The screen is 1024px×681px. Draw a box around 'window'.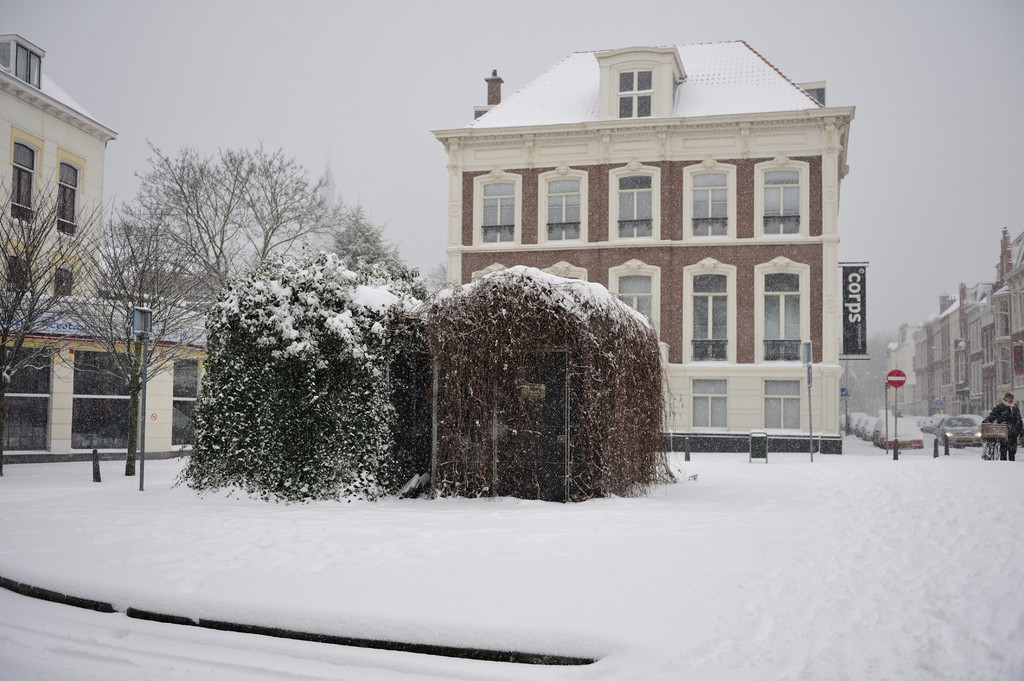
[x1=5, y1=261, x2=31, y2=292].
